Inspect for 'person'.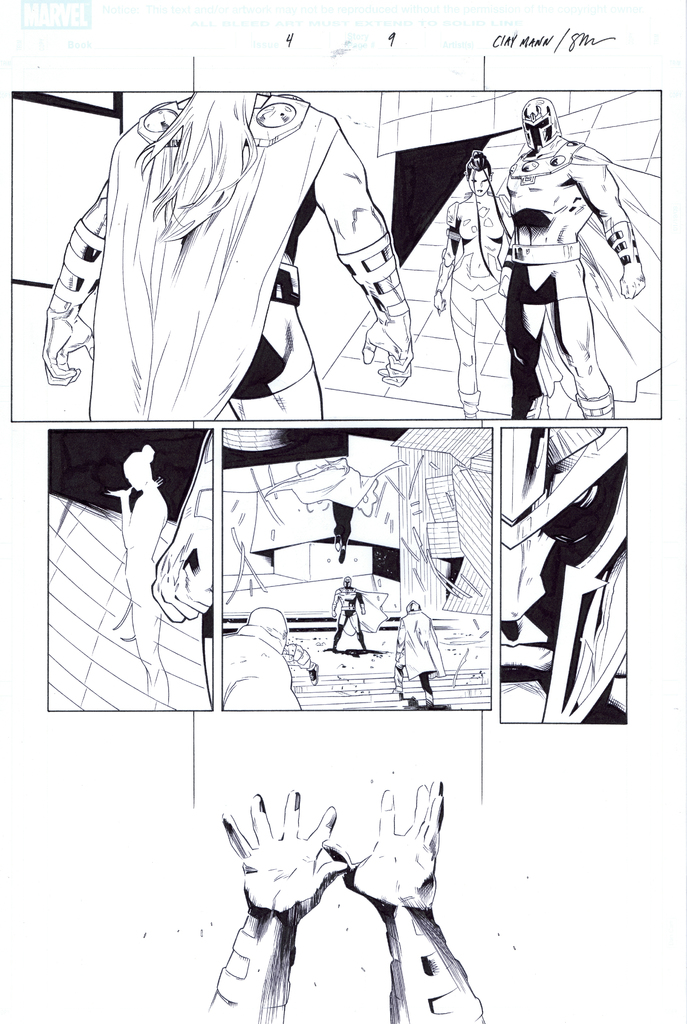
Inspection: {"left": 328, "top": 572, "right": 360, "bottom": 653}.
